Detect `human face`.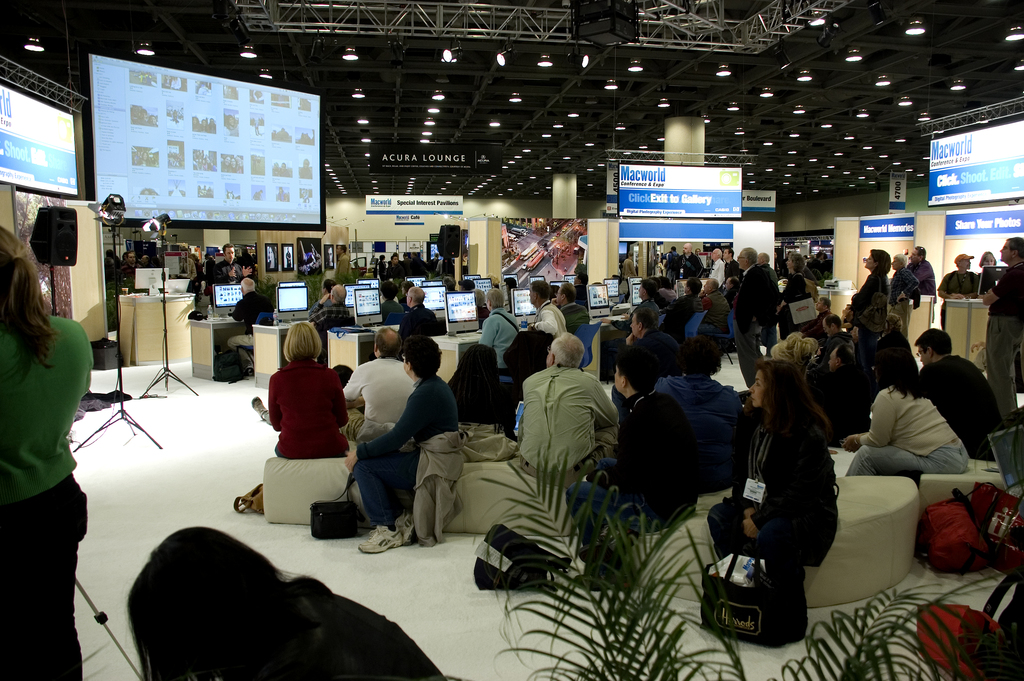
Detected at [527, 288, 537, 308].
